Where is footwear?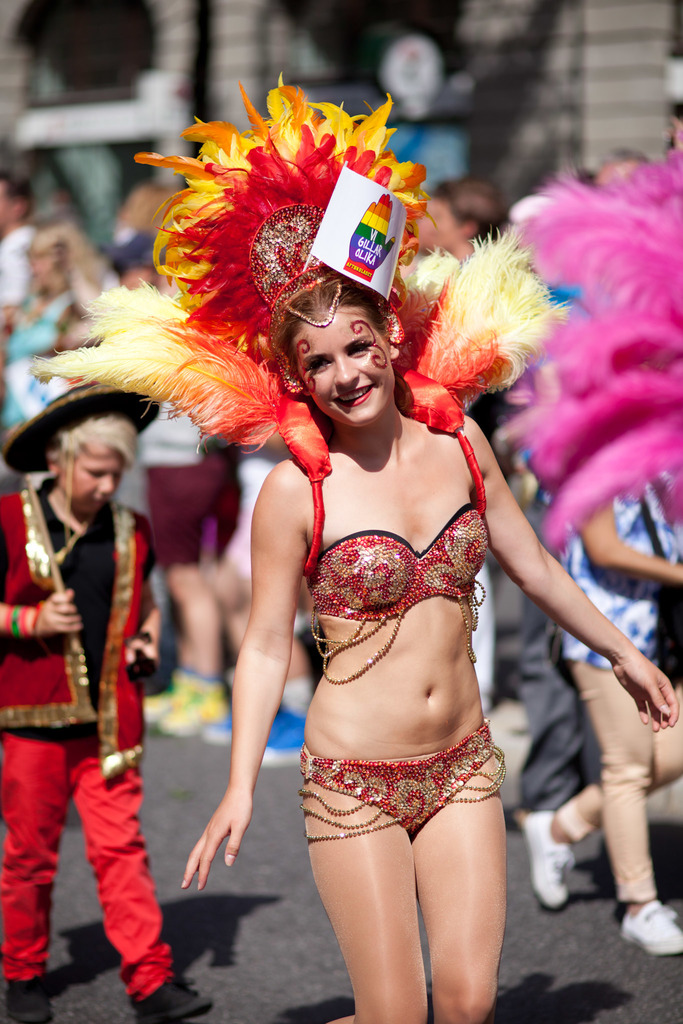
BBox(531, 804, 580, 915).
